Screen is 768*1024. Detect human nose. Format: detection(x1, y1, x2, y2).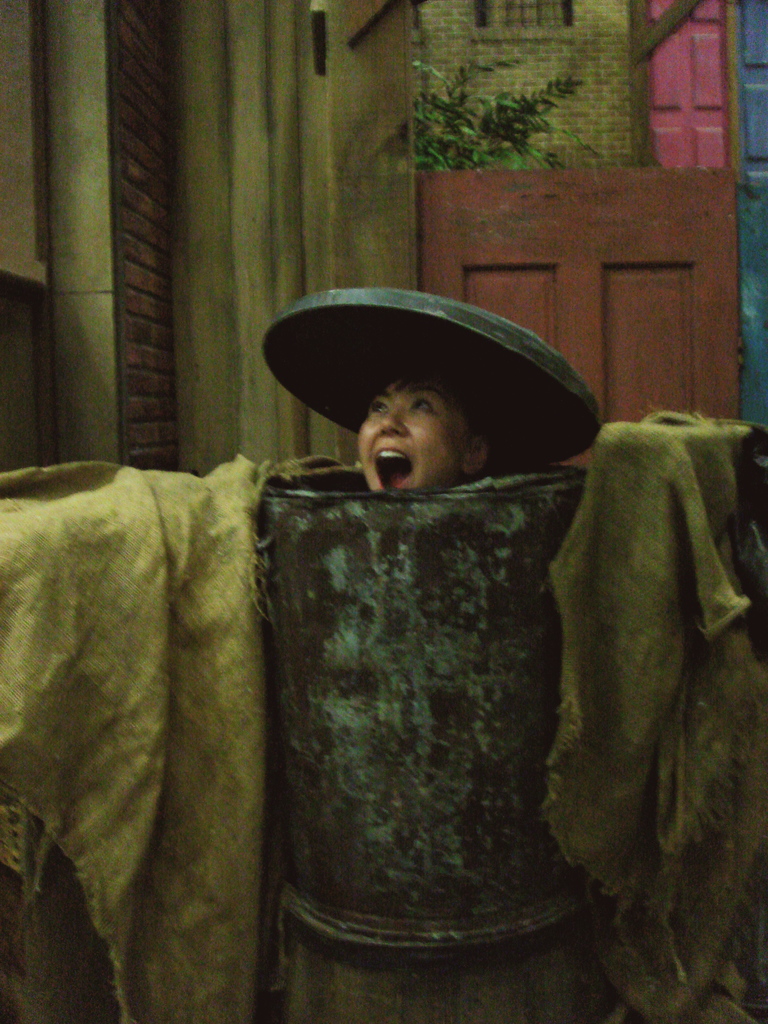
detection(377, 403, 408, 436).
